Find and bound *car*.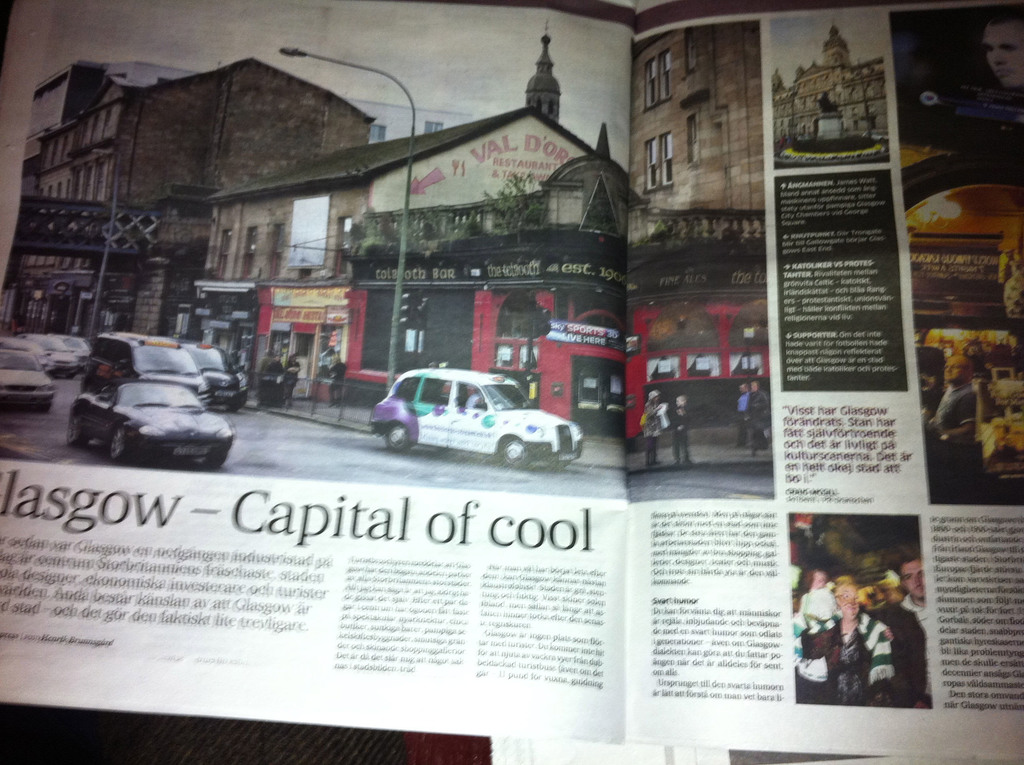
Bound: (x1=18, y1=334, x2=79, y2=379).
